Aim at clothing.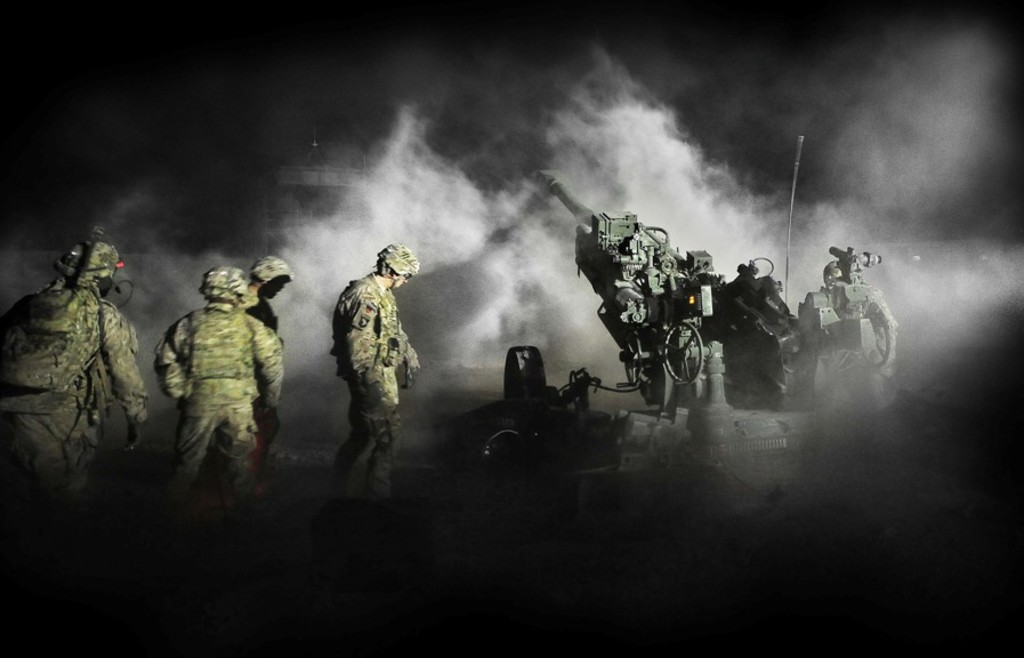
Aimed at pyautogui.locateOnScreen(151, 303, 284, 501).
